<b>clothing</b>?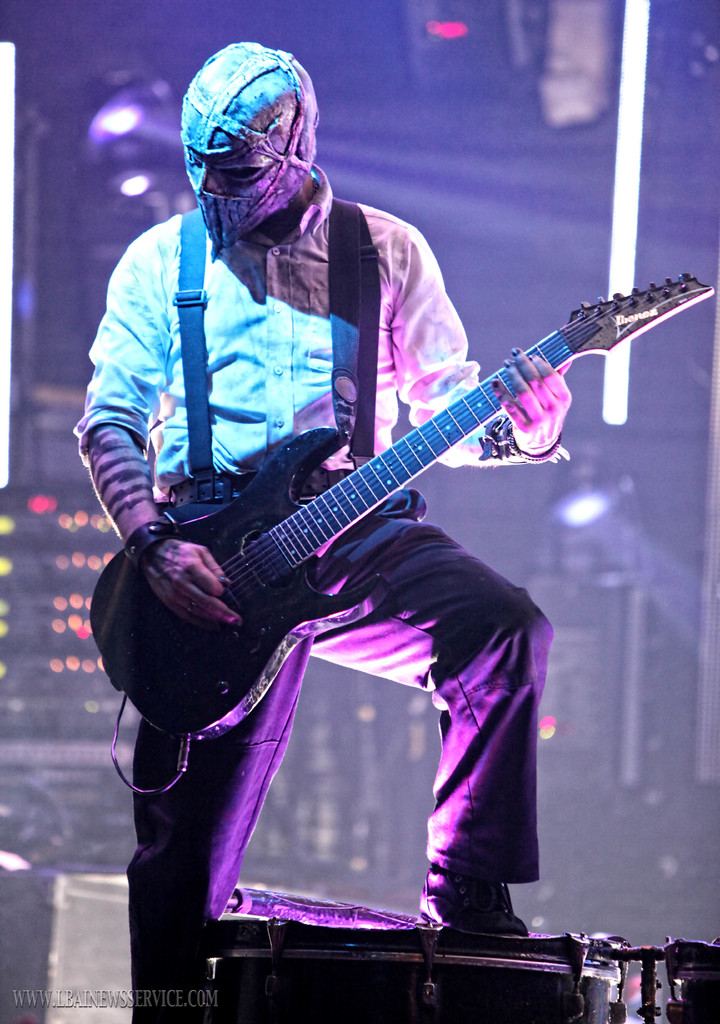
rect(73, 159, 544, 1023)
